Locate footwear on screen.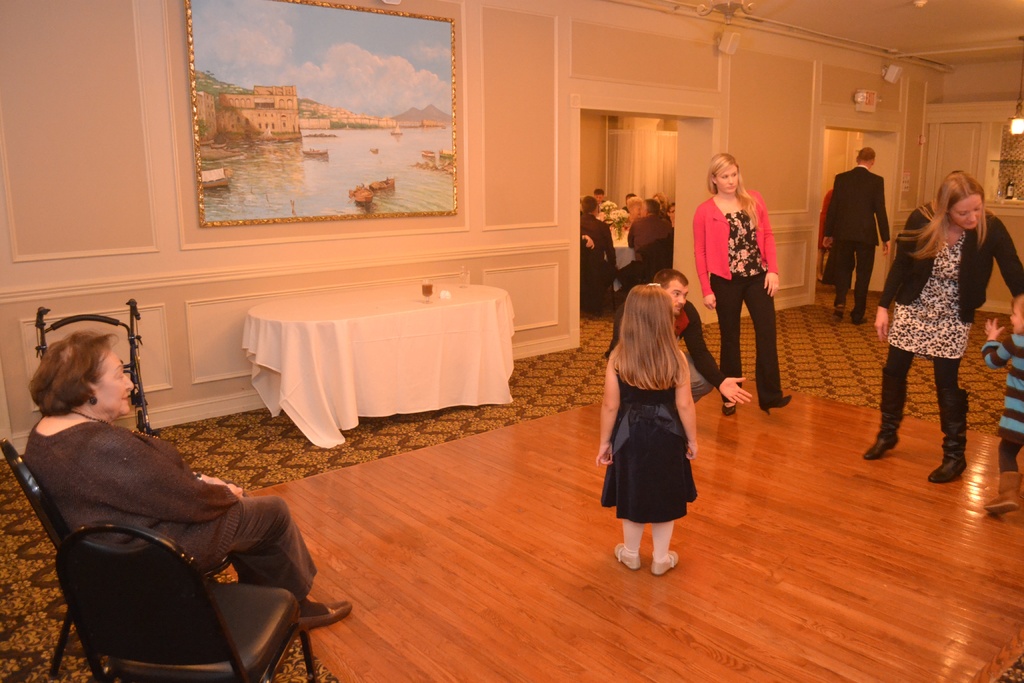
On screen at bbox=(986, 471, 1023, 520).
